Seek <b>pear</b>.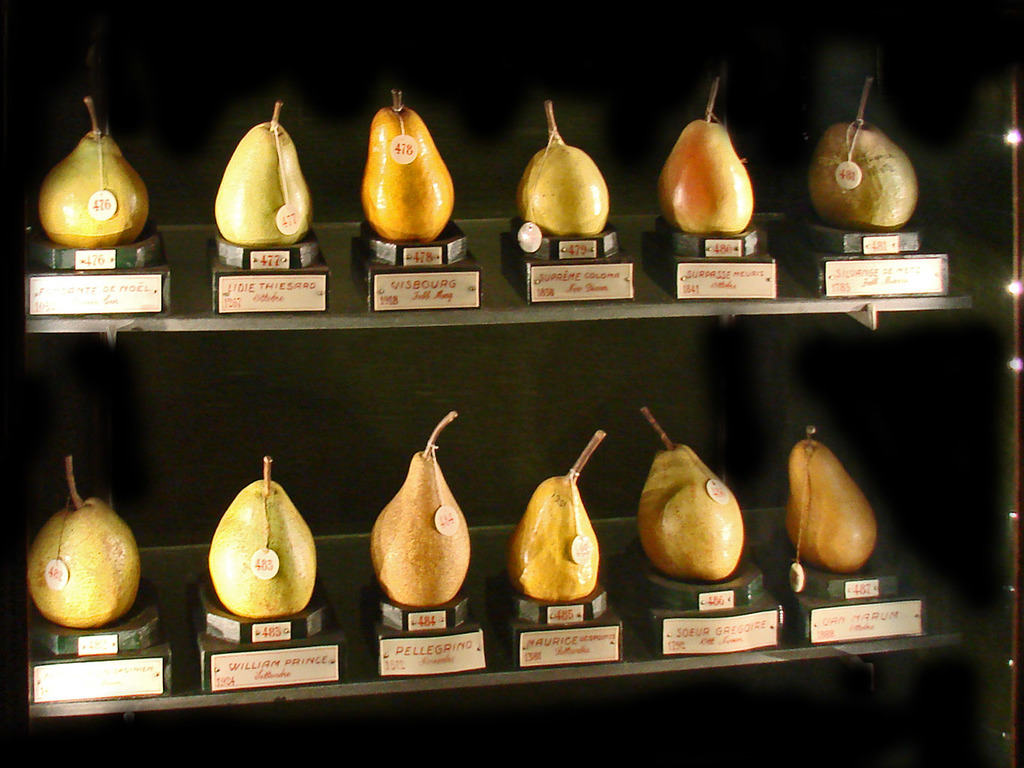
{"left": 504, "top": 429, "right": 606, "bottom": 599}.
